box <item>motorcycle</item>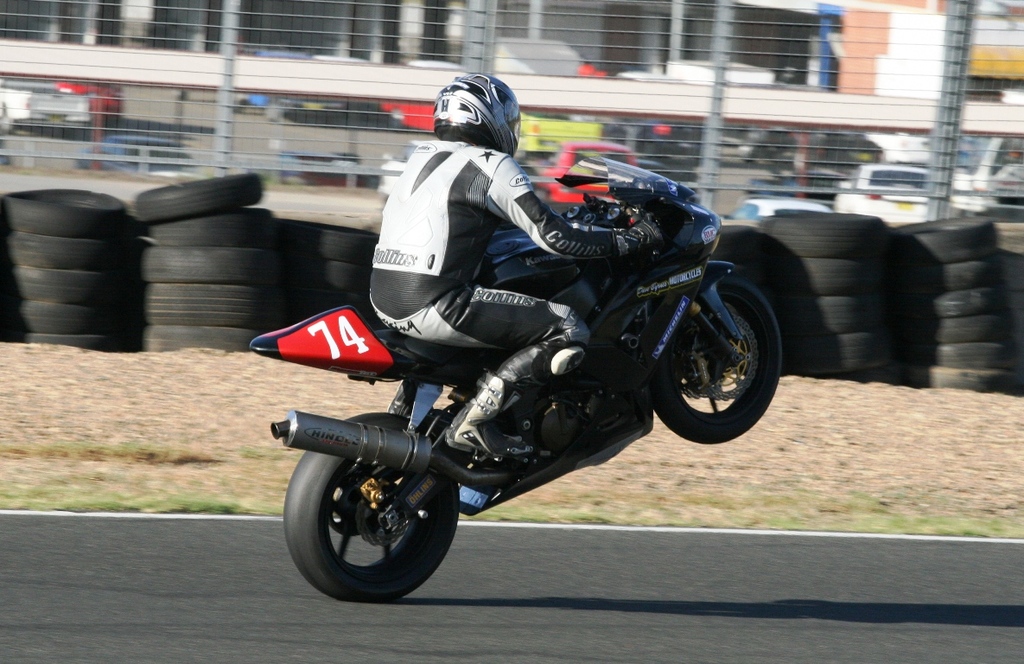
detection(249, 153, 783, 605)
